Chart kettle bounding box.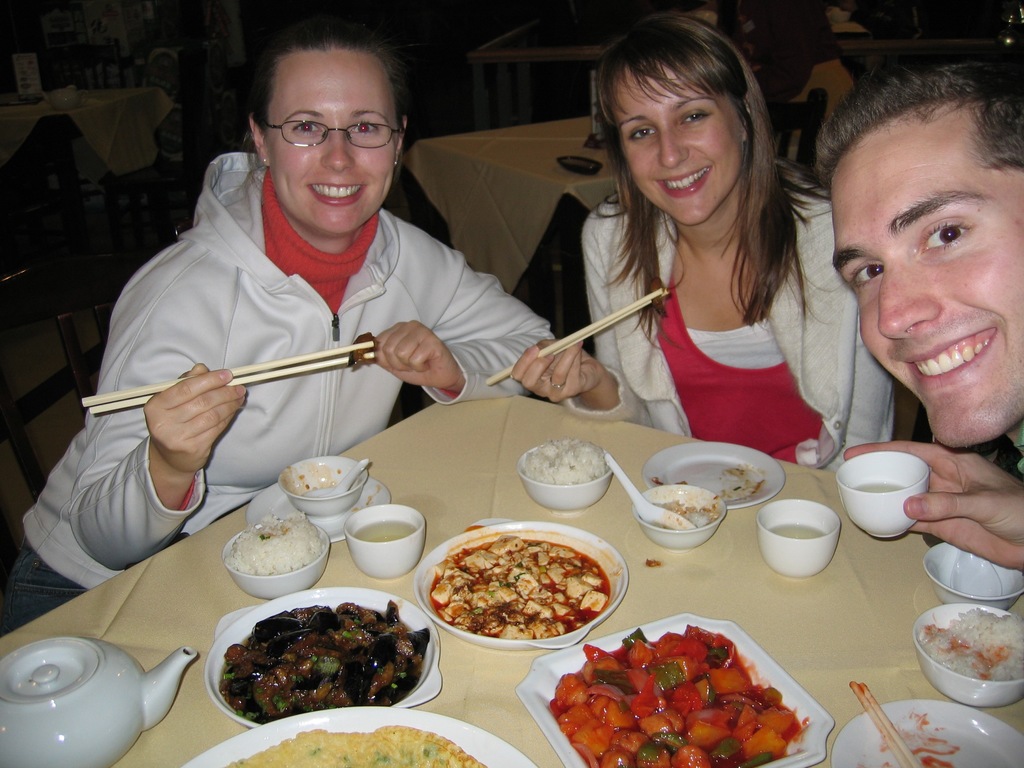
Charted: box=[0, 625, 198, 767].
